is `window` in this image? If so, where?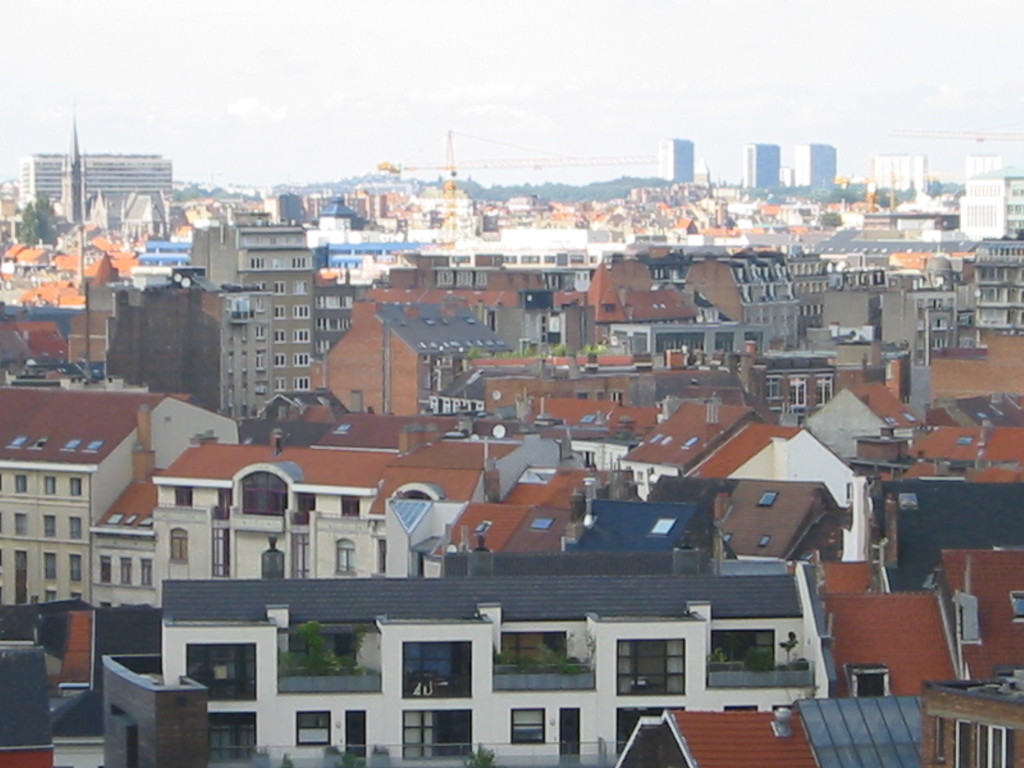
Yes, at x1=335 y1=540 x2=355 y2=573.
